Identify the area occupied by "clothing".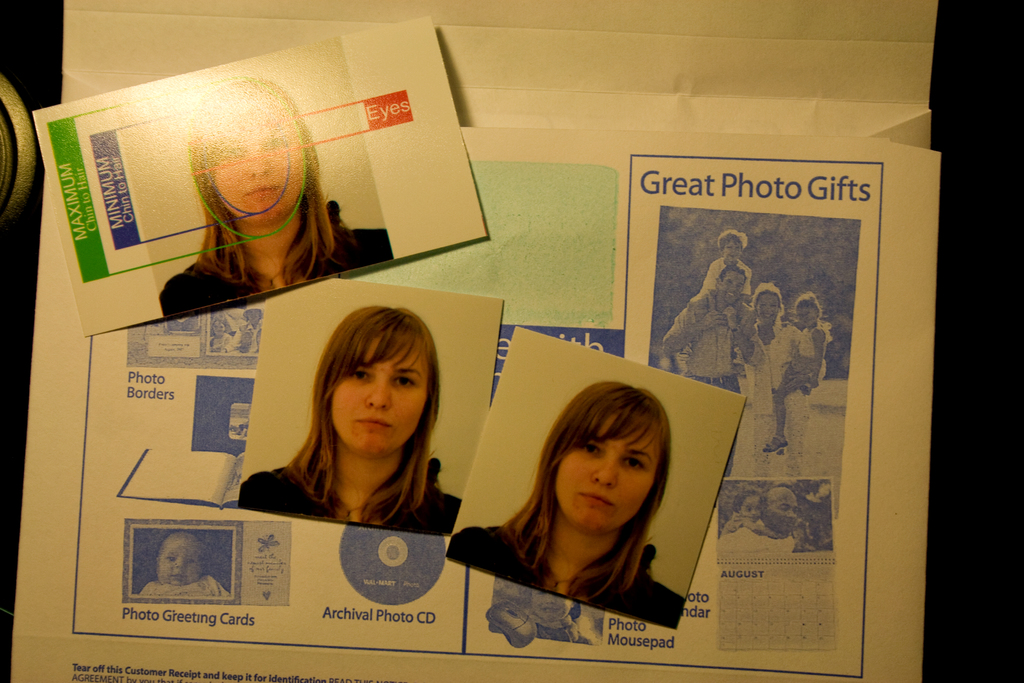
Area: bbox(748, 319, 807, 477).
